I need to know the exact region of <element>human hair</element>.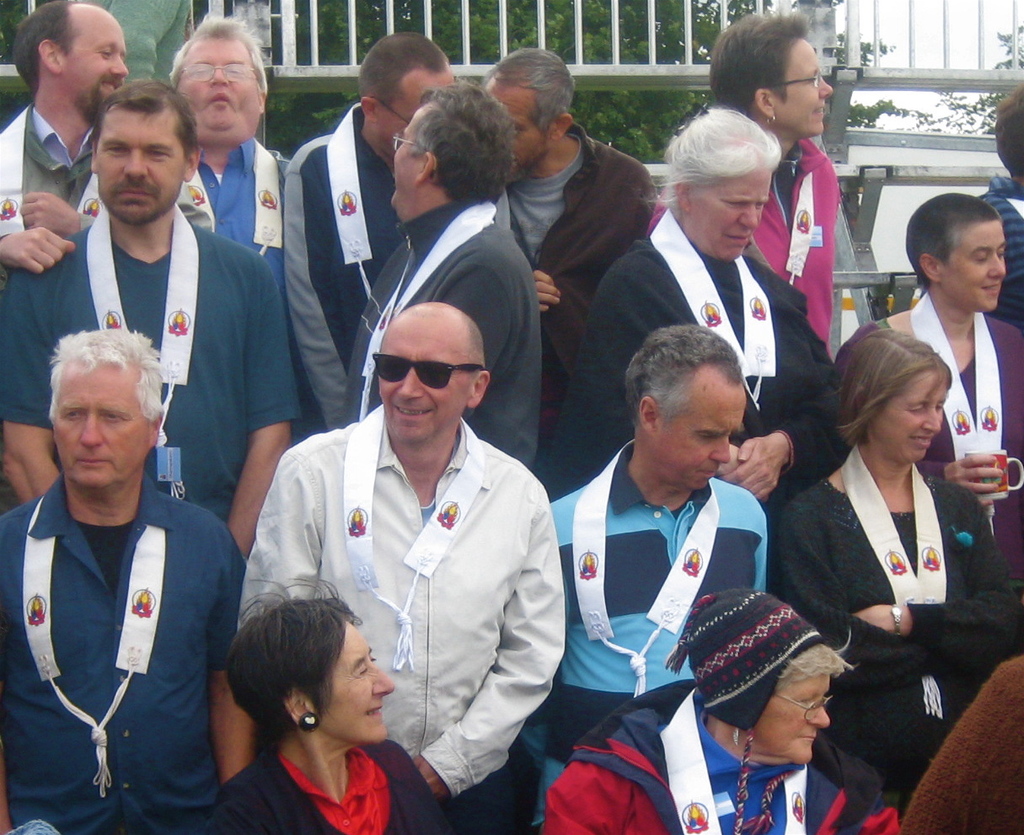
Region: 229, 573, 362, 736.
